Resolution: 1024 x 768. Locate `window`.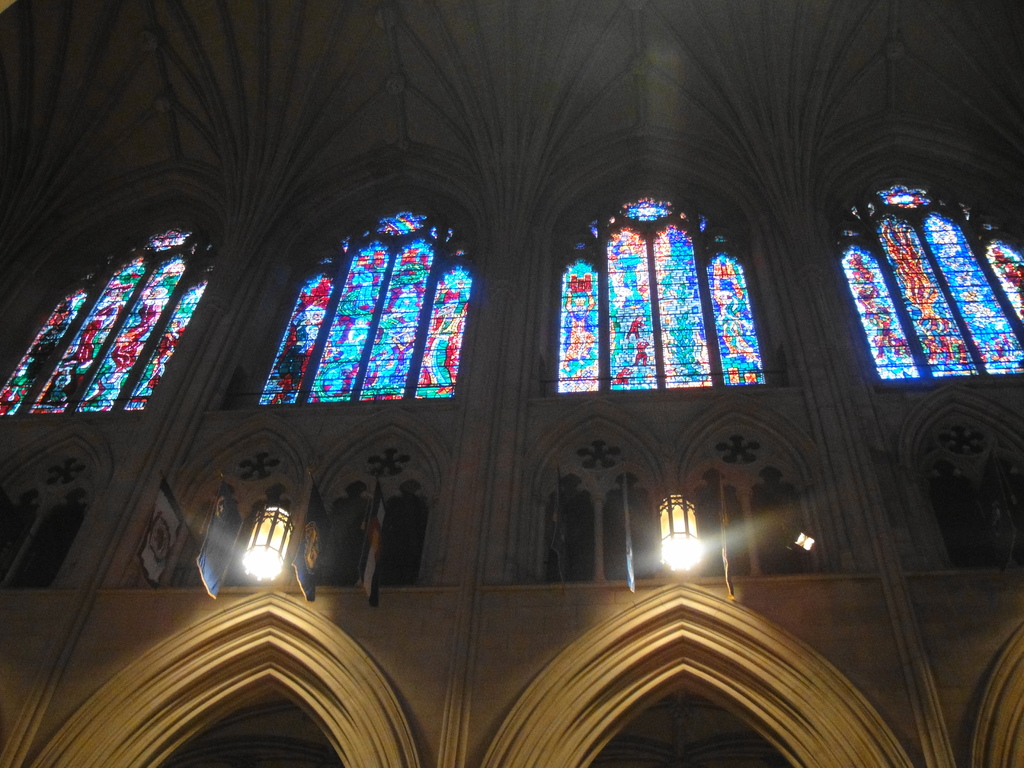
box=[862, 166, 1000, 424].
